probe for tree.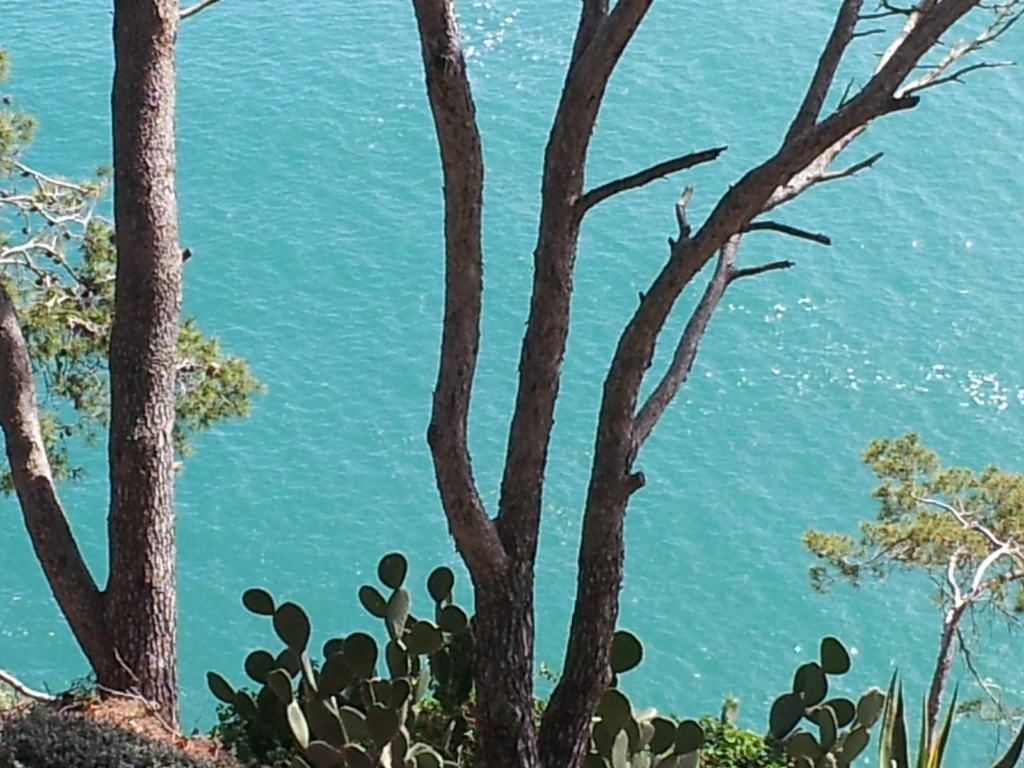
Probe result: select_region(420, 0, 1023, 767).
